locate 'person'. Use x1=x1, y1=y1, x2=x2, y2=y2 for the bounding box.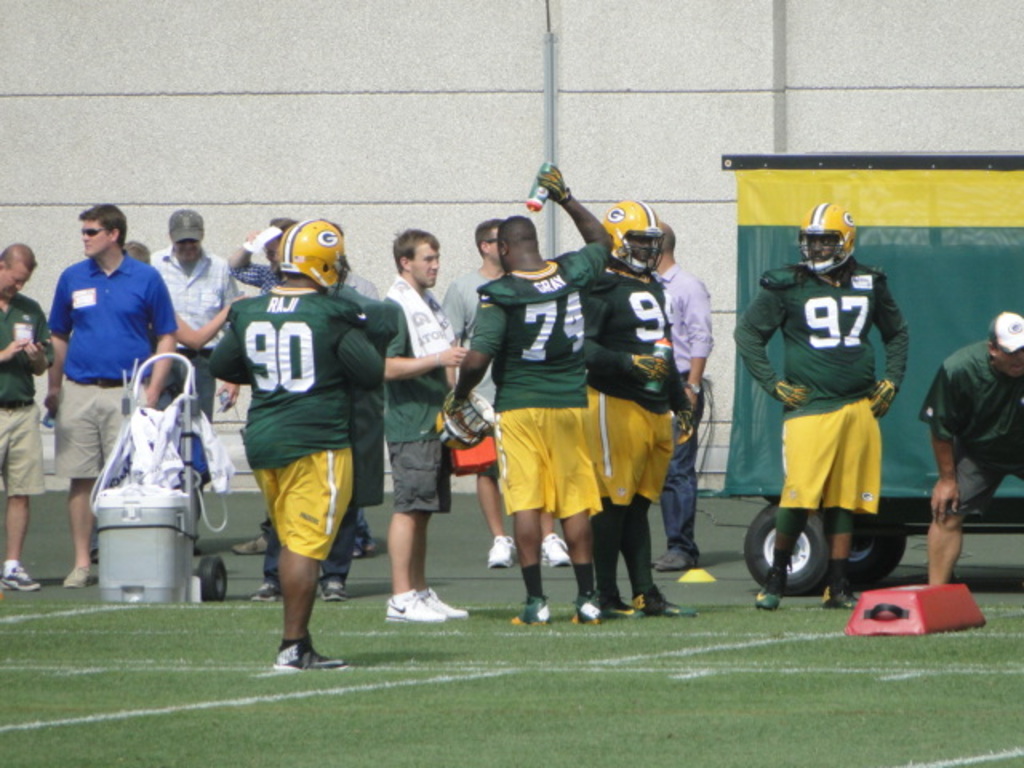
x1=435, y1=214, x2=560, y2=573.
